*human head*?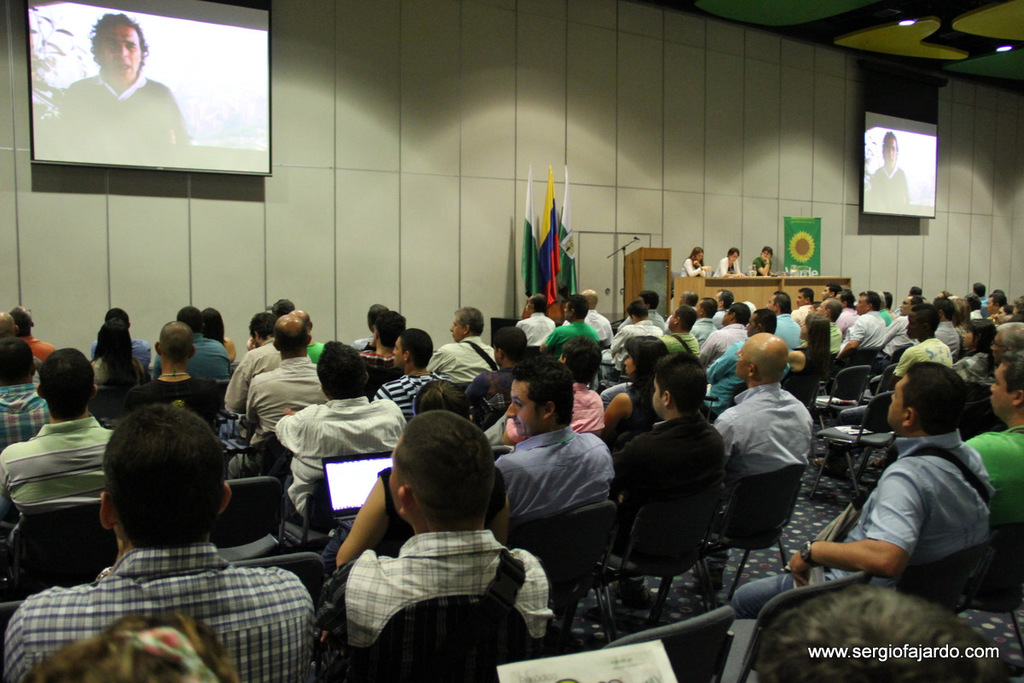
<box>150,318,196,365</box>
